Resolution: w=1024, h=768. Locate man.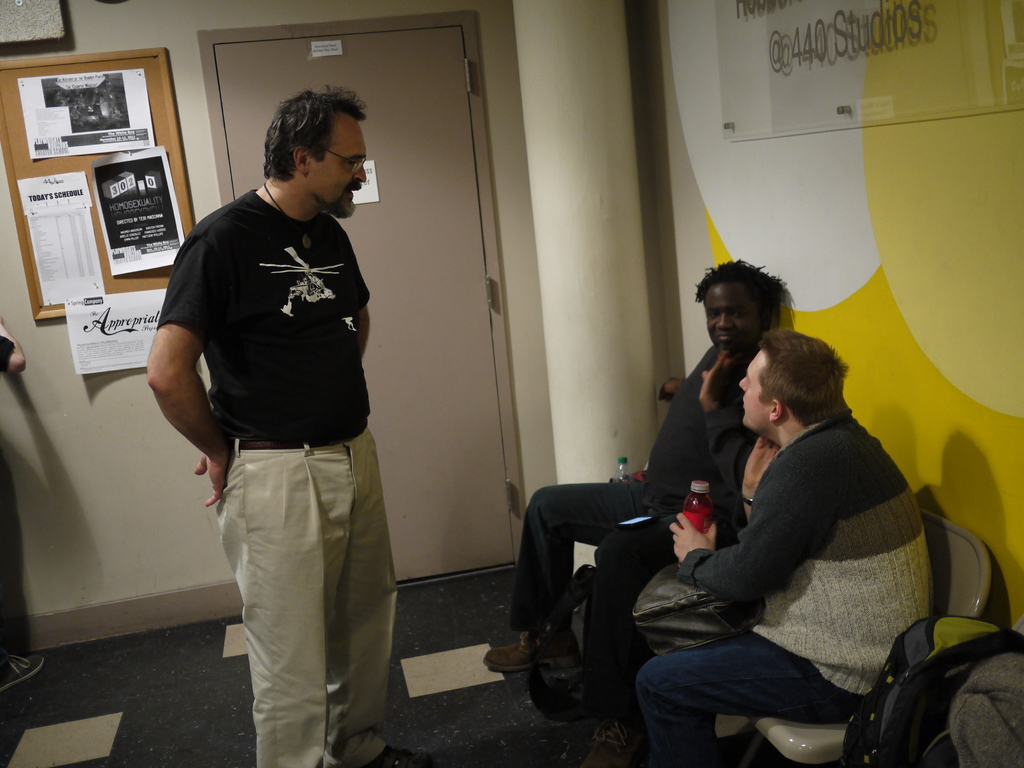
<region>141, 84, 447, 767</region>.
